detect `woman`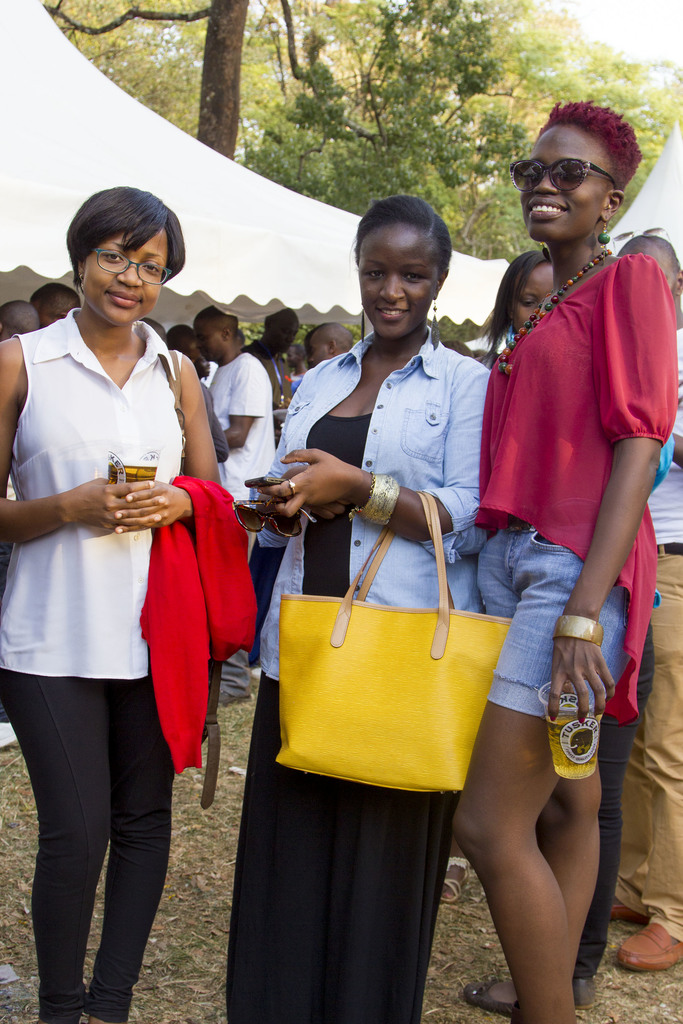
locate(488, 89, 682, 1023)
